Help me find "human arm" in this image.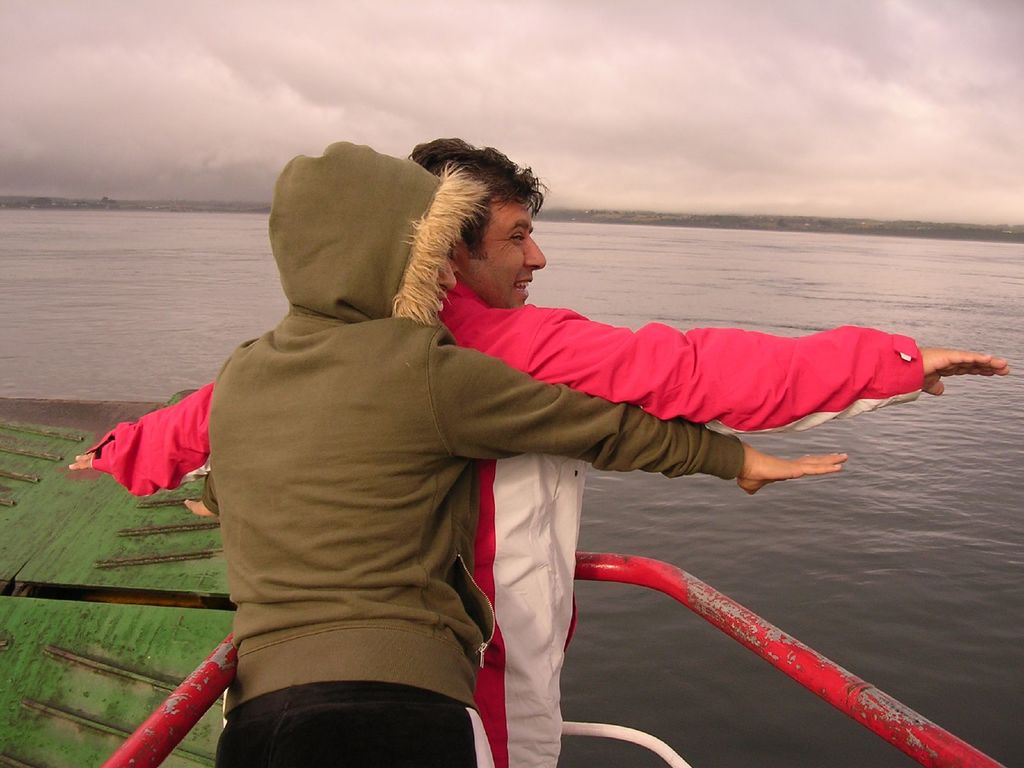
Found it: <box>62,378,215,497</box>.
